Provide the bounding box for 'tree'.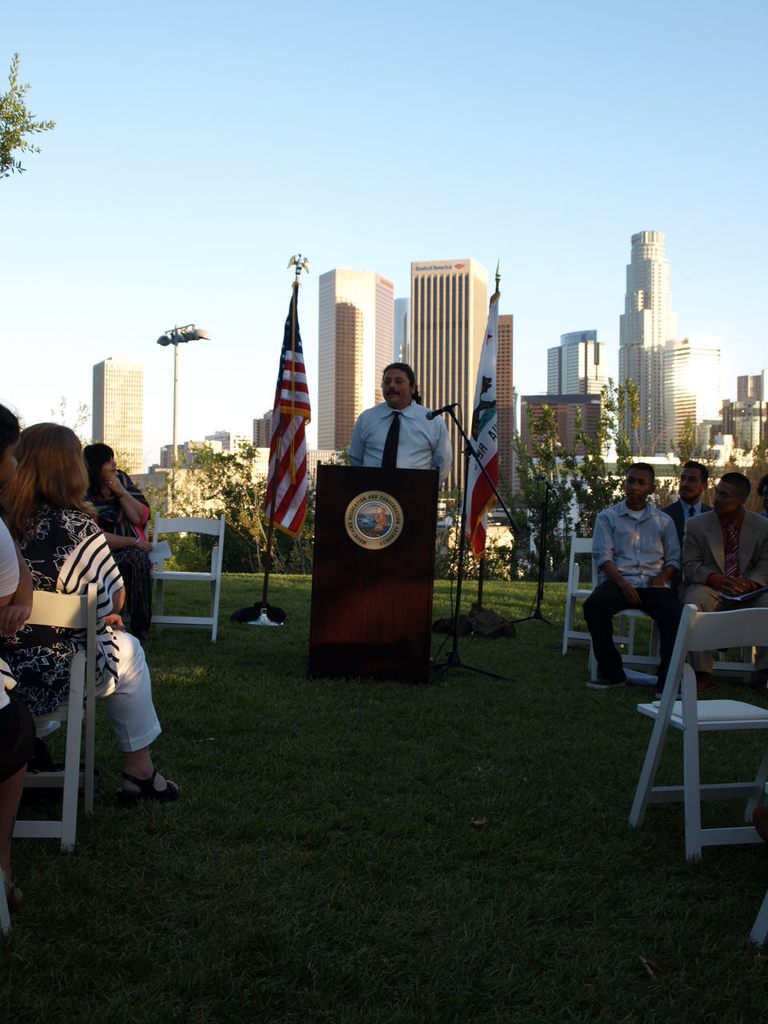
left=563, top=377, right=641, bottom=544.
